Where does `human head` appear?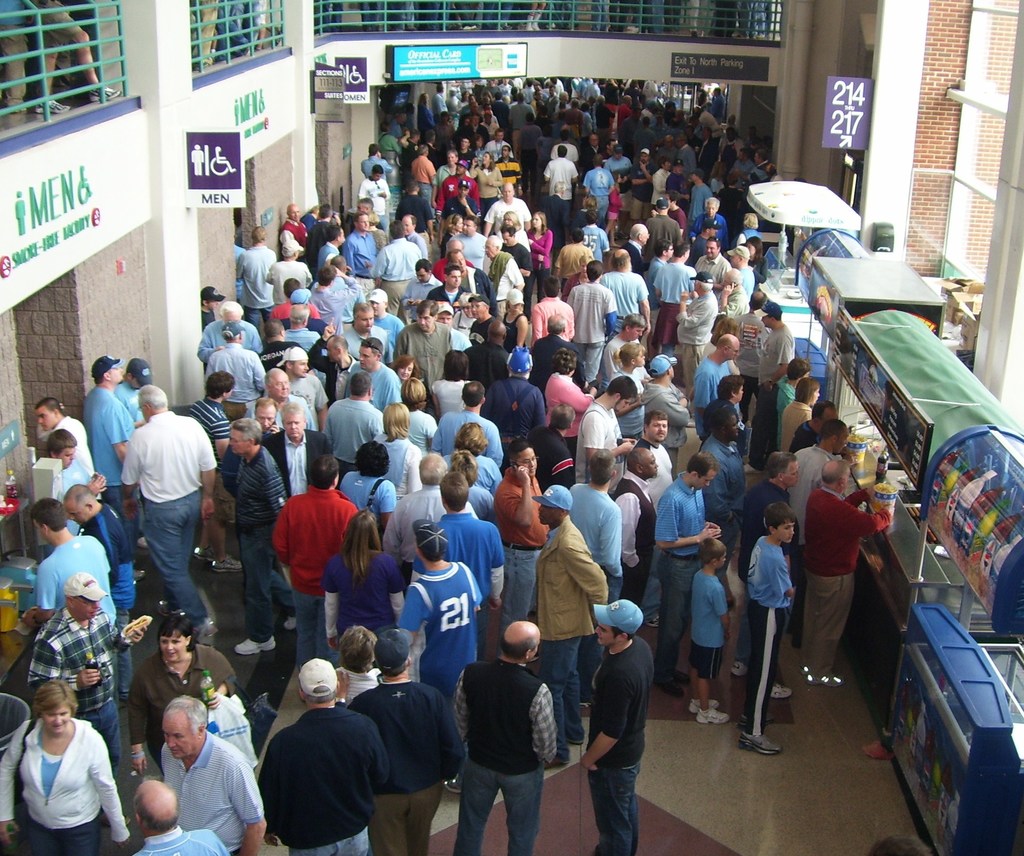
Appears at box(504, 617, 542, 665).
